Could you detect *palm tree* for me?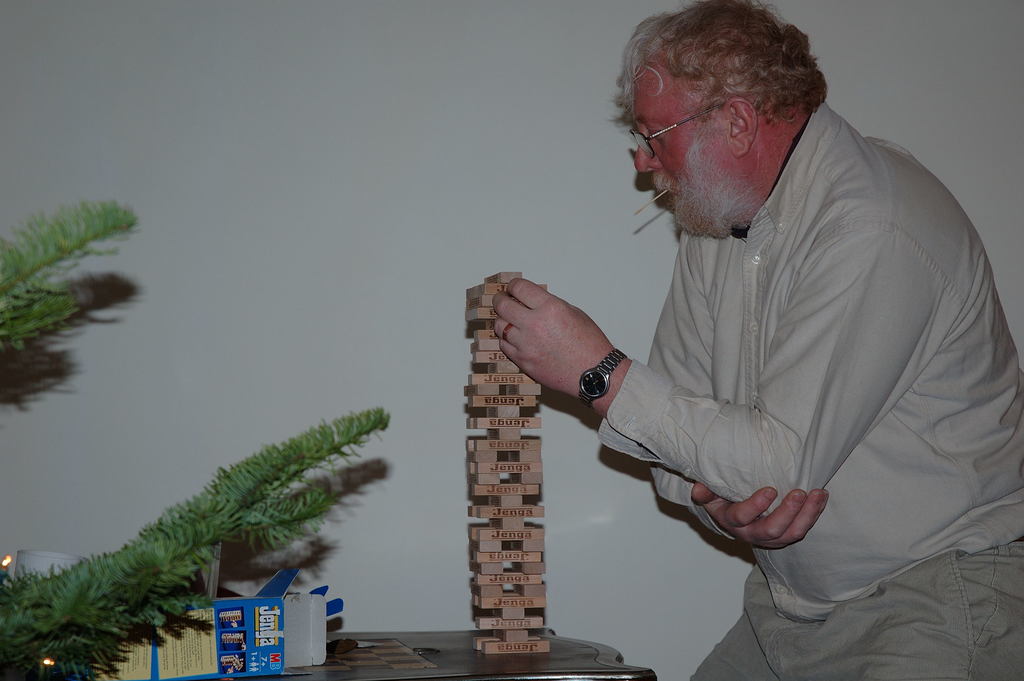
Detection result: rect(0, 195, 128, 356).
